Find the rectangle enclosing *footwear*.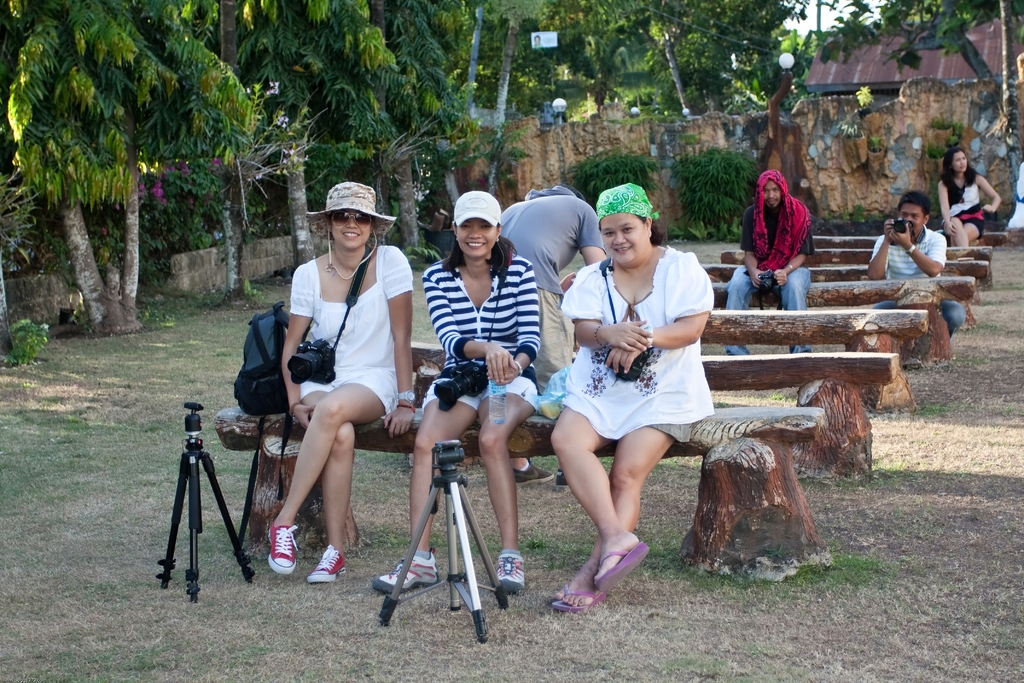
[x1=512, y1=462, x2=553, y2=487].
